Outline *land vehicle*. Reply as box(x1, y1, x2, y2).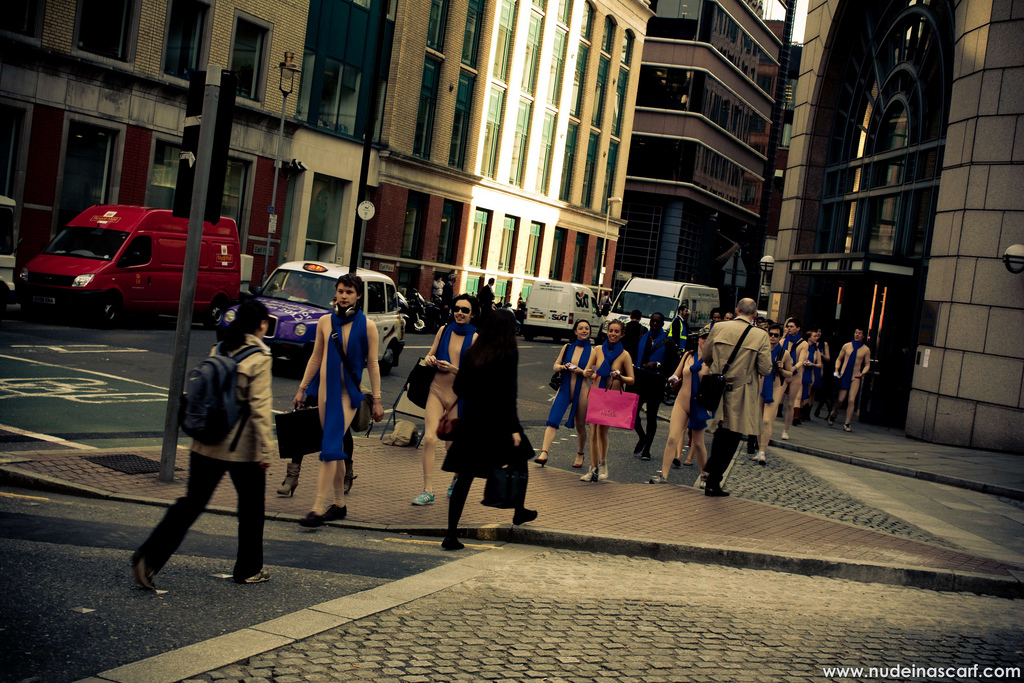
box(19, 202, 242, 322).
